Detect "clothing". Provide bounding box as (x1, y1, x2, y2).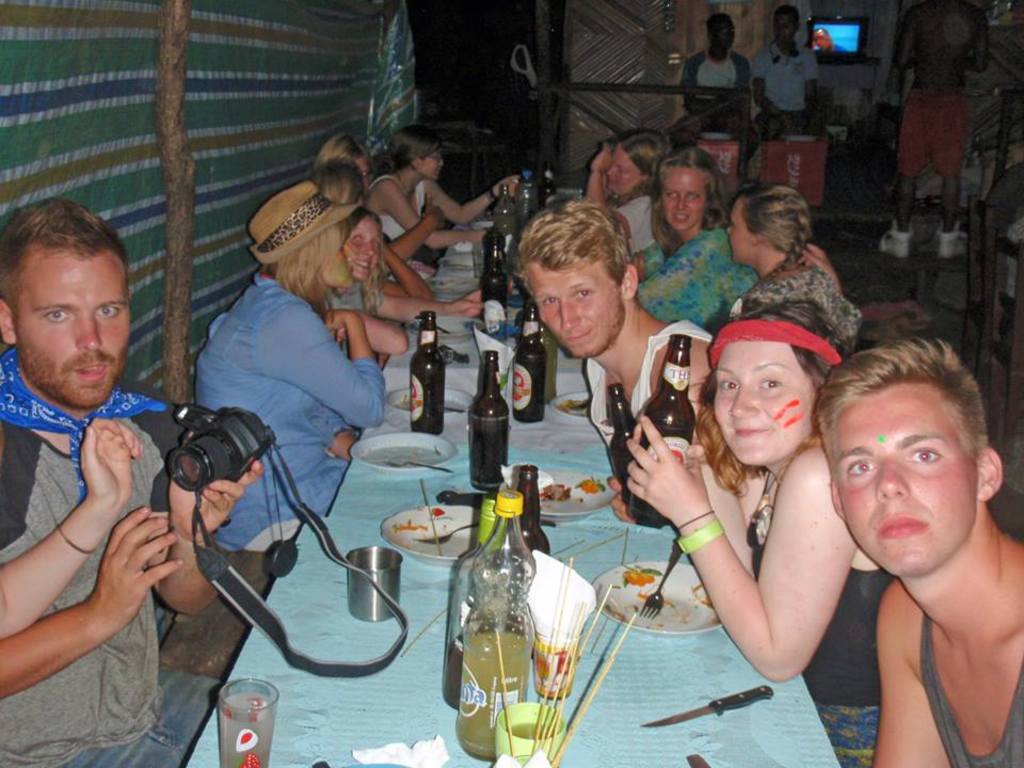
(366, 178, 435, 268).
